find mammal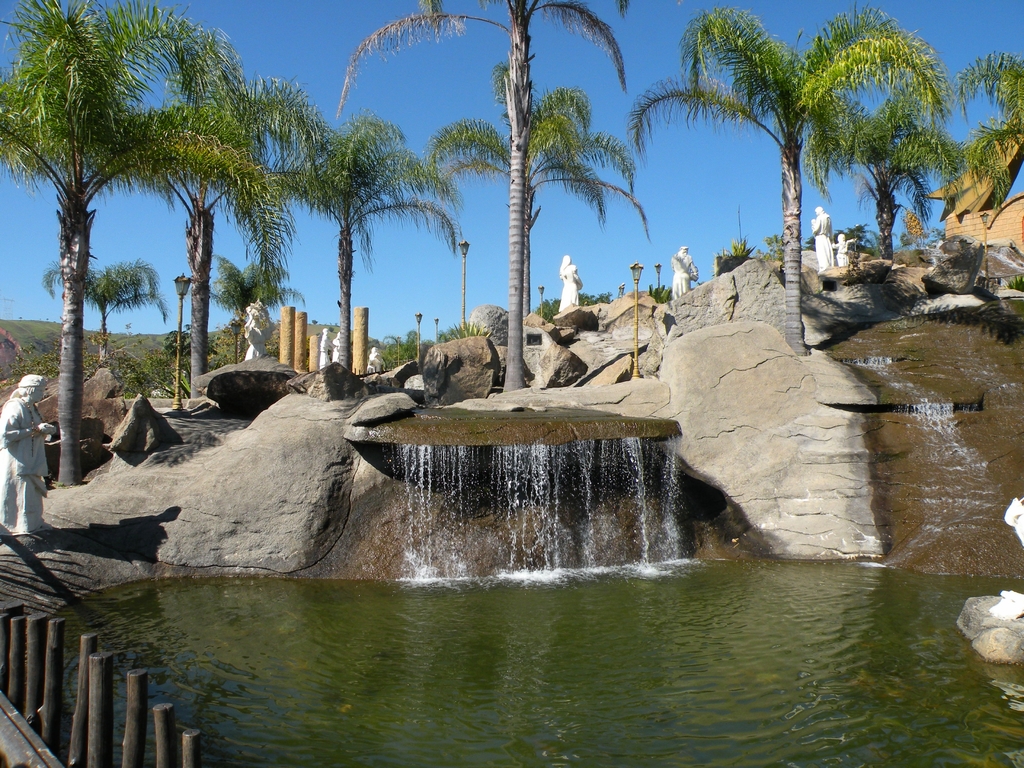
rect(317, 325, 339, 369)
